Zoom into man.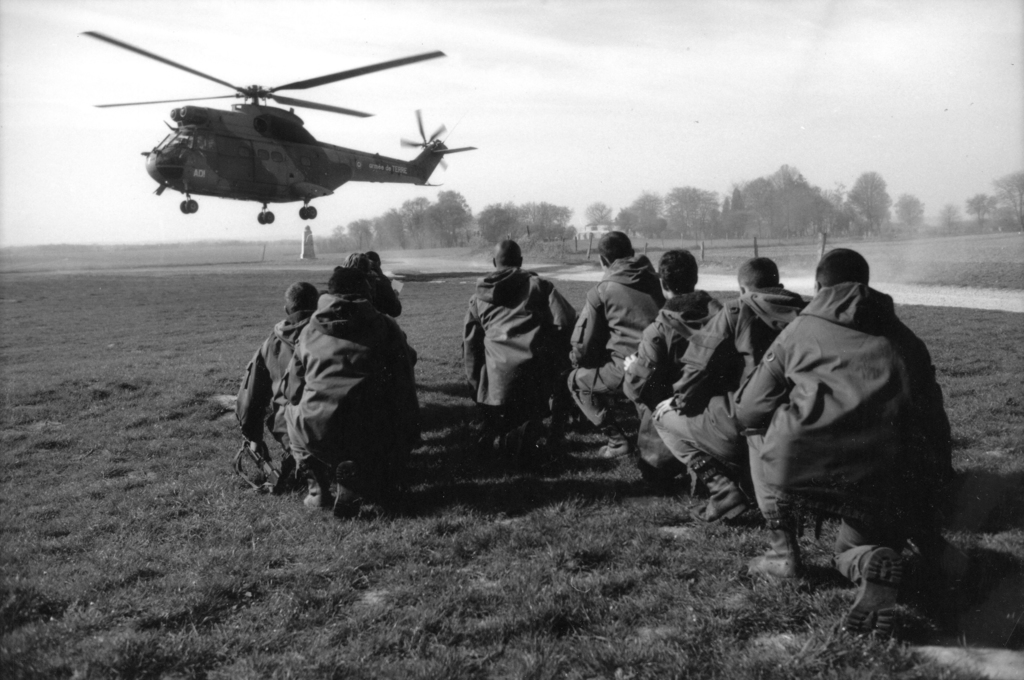
Zoom target: 235 281 320 491.
